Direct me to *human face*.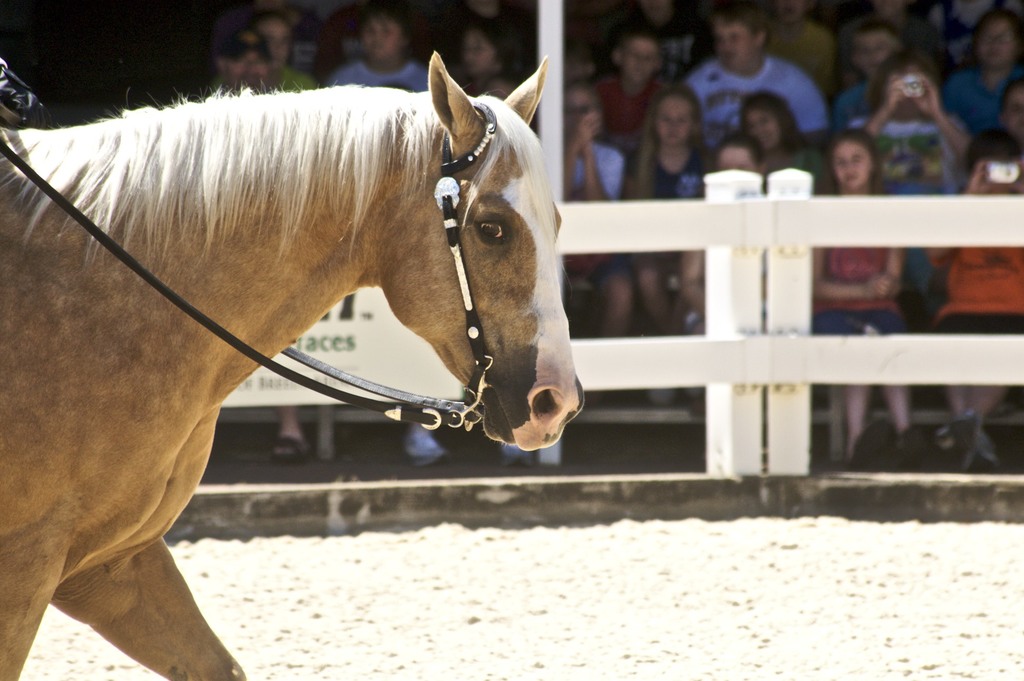
Direction: x1=719, y1=143, x2=751, y2=172.
